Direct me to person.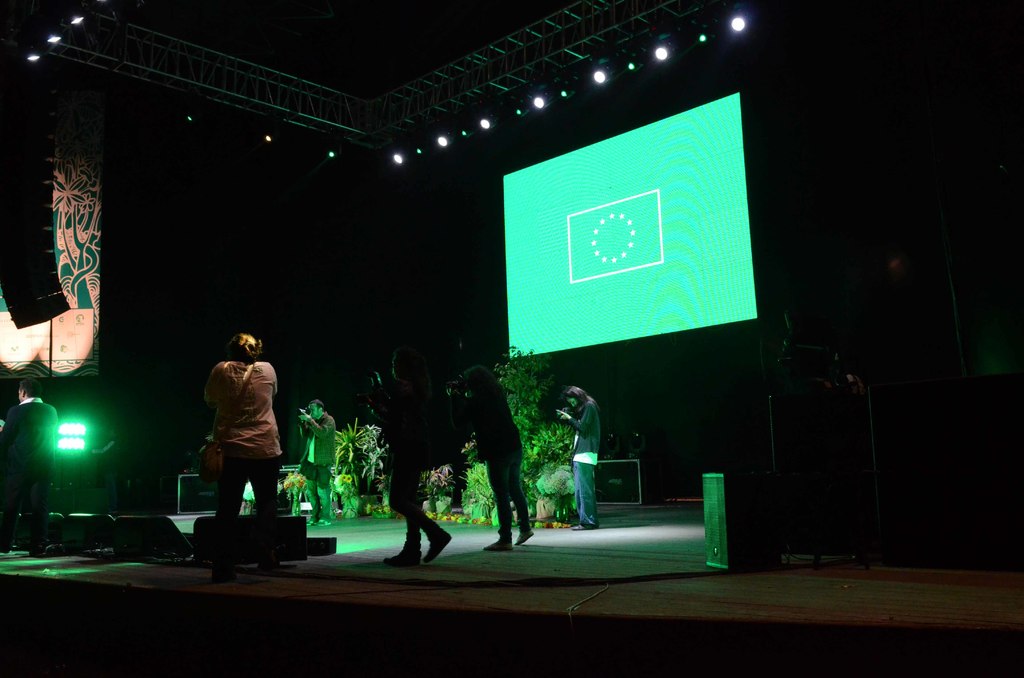
Direction: [left=186, top=319, right=279, bottom=559].
